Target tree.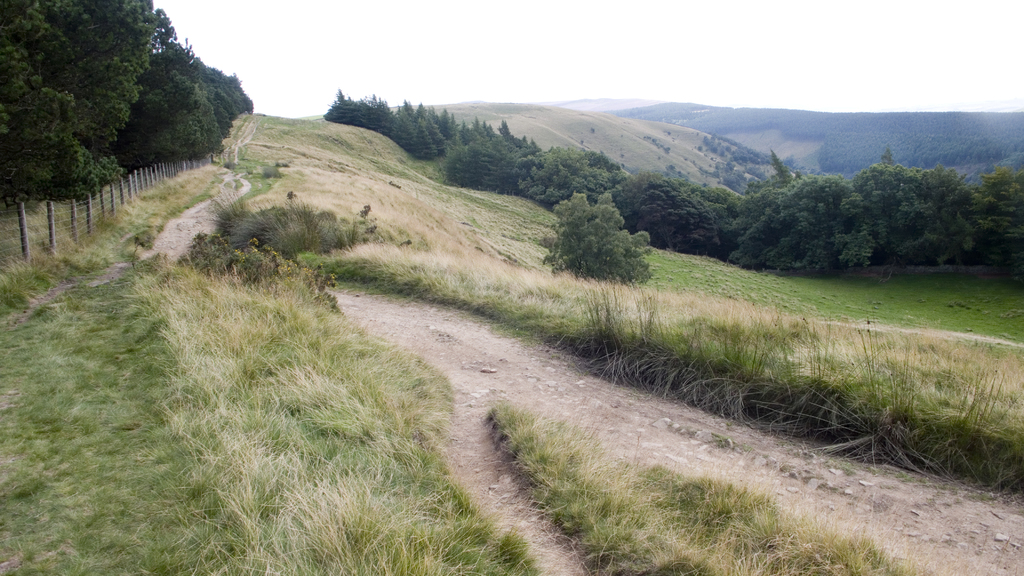
Target region: (614,175,717,254).
